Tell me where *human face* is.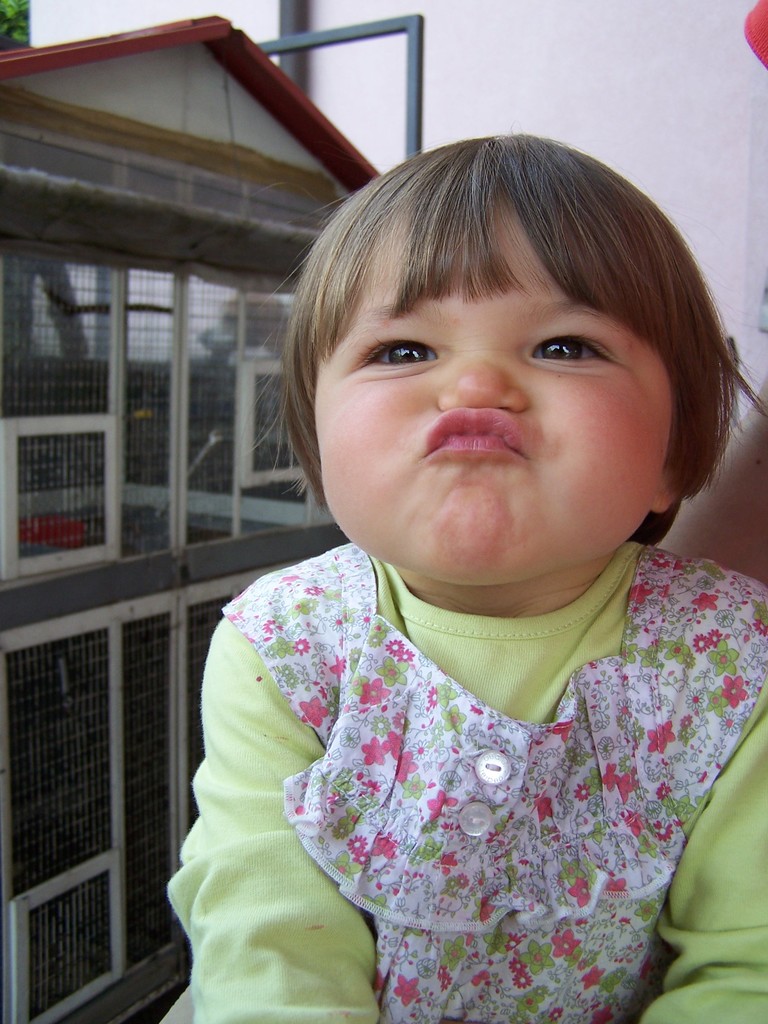
*human face* is at x1=316, y1=200, x2=673, y2=569.
